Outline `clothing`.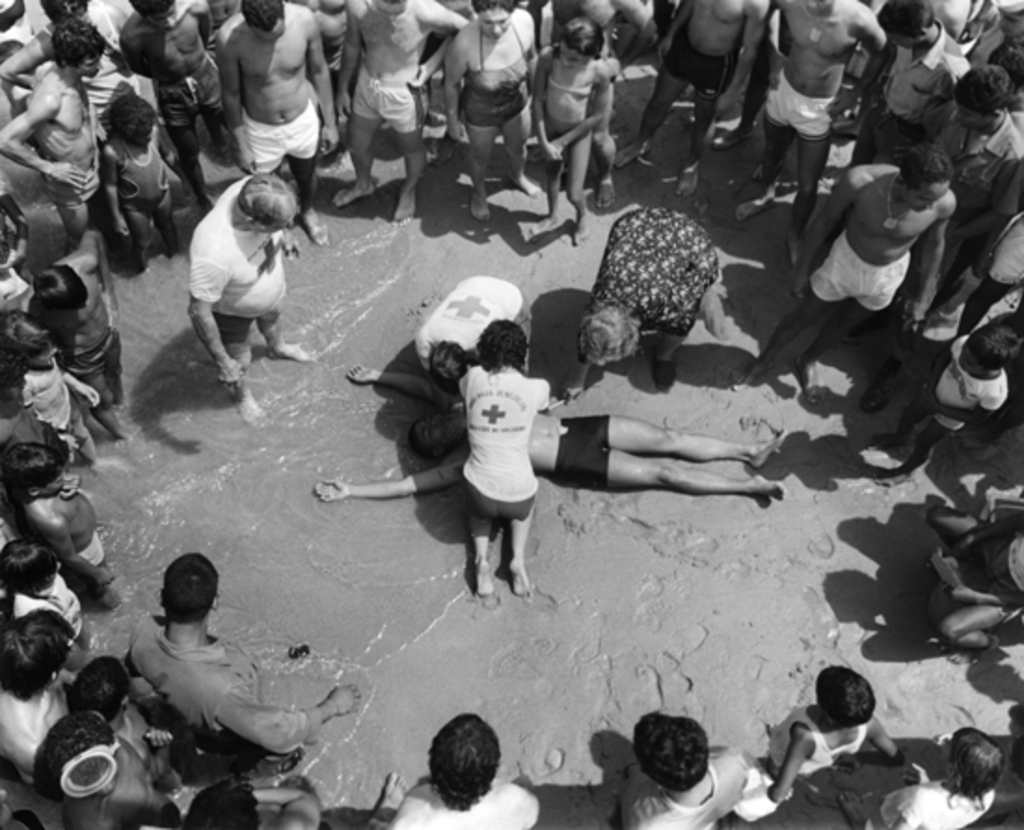
Outline: 240:95:322:175.
